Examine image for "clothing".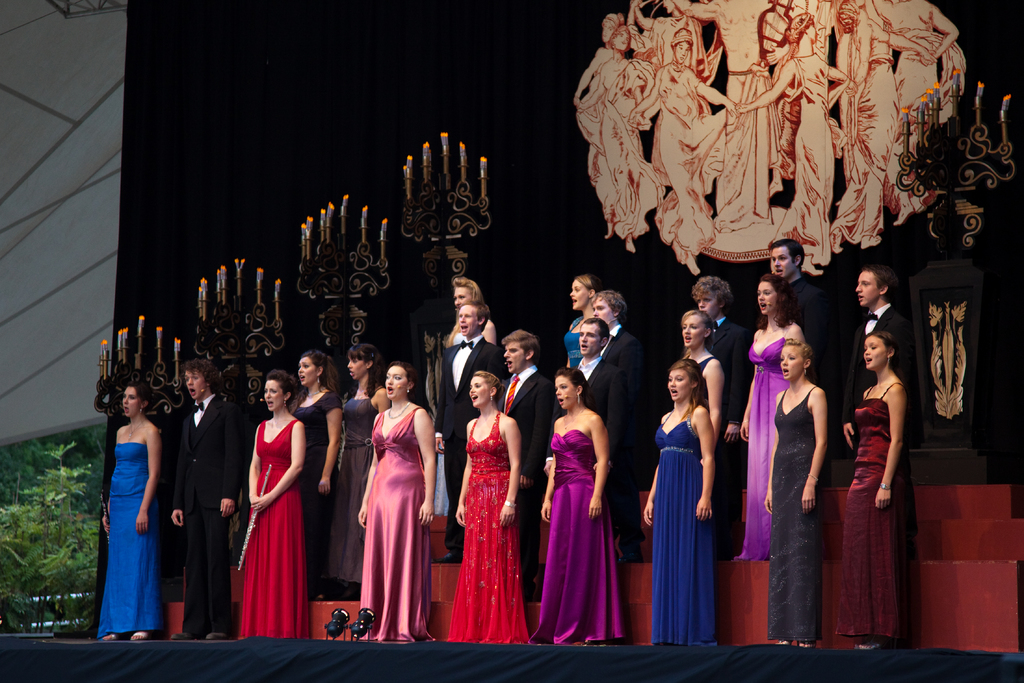
Examination result: region(498, 367, 558, 428).
